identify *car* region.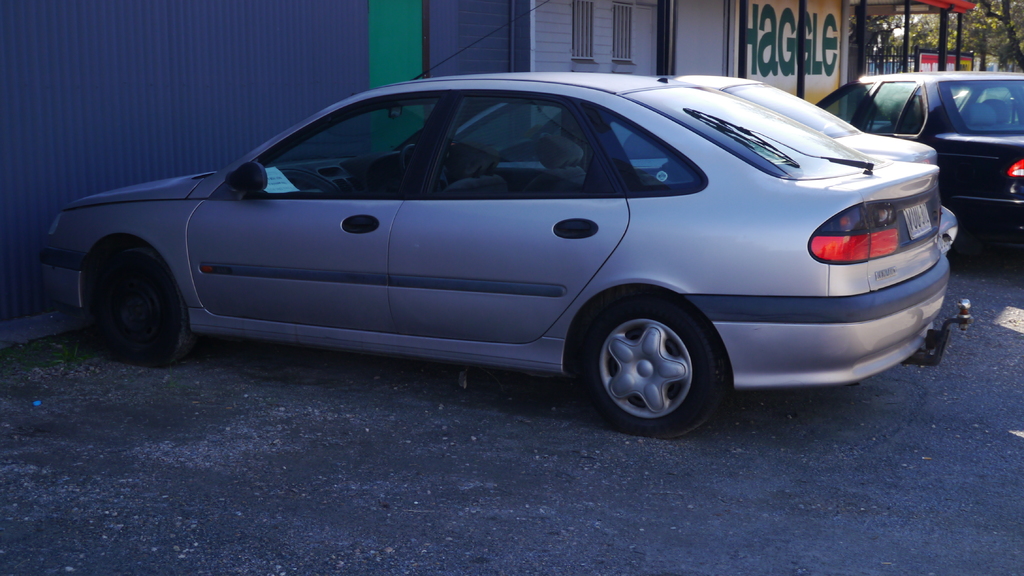
Region: rect(42, 0, 959, 445).
